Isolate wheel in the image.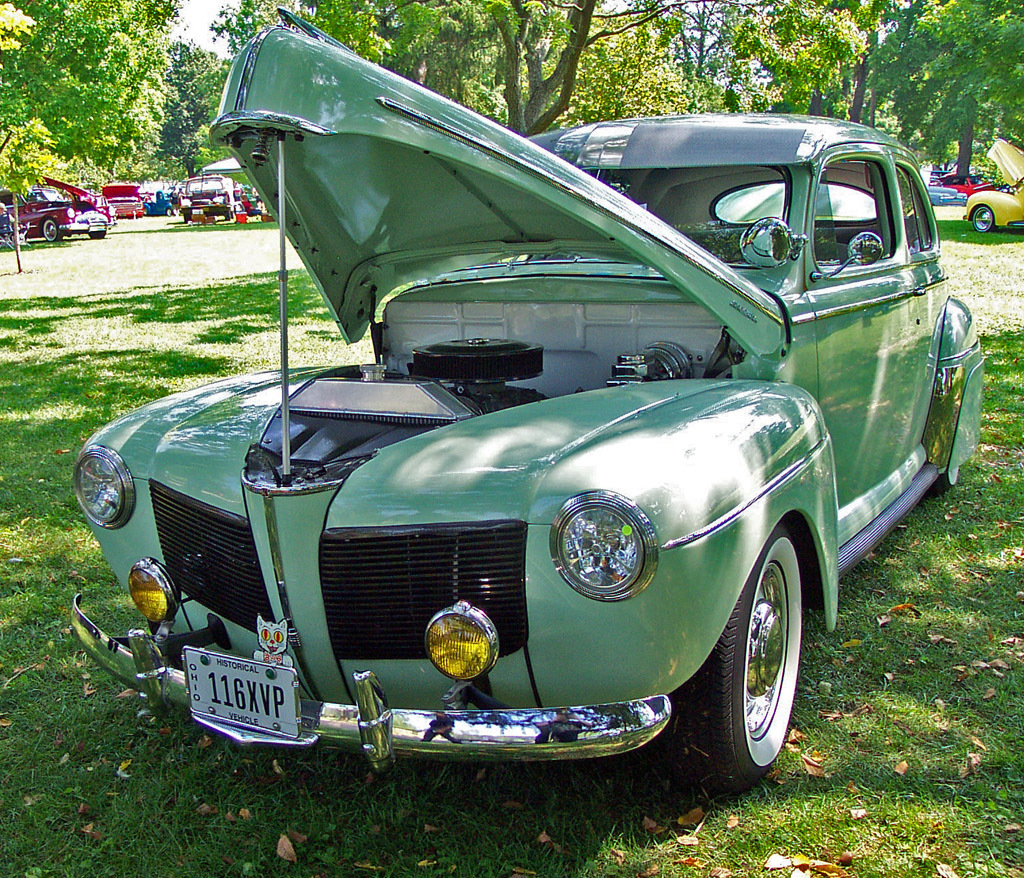
Isolated region: box=[88, 227, 104, 239].
